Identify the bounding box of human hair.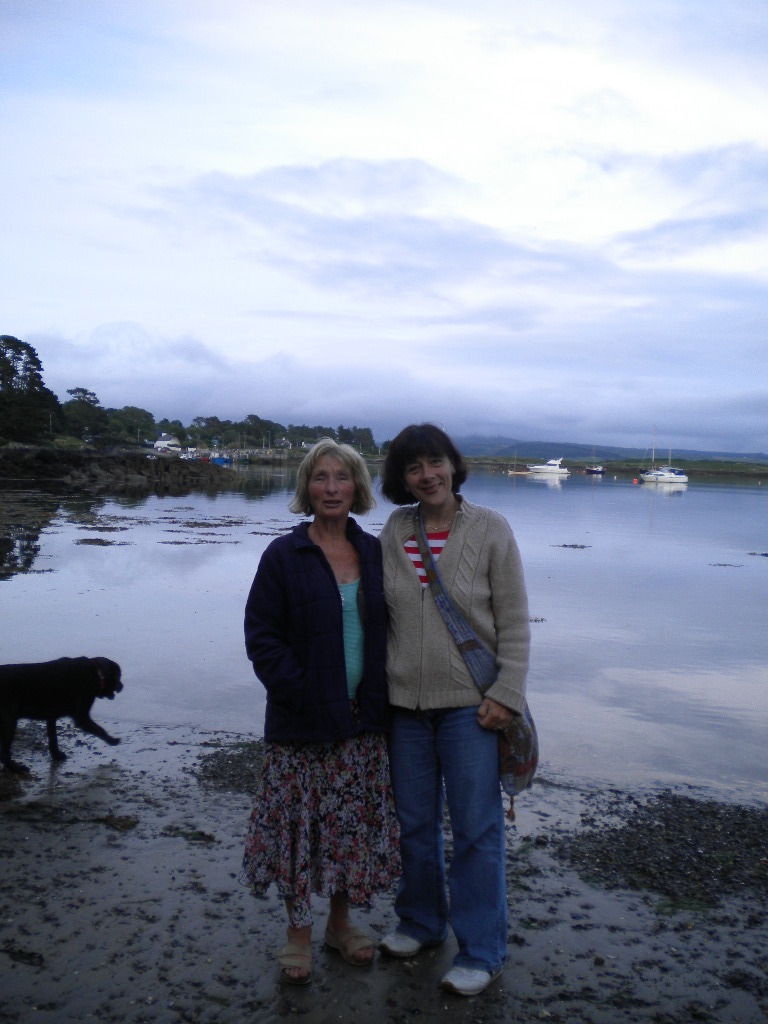
rect(291, 437, 376, 515).
